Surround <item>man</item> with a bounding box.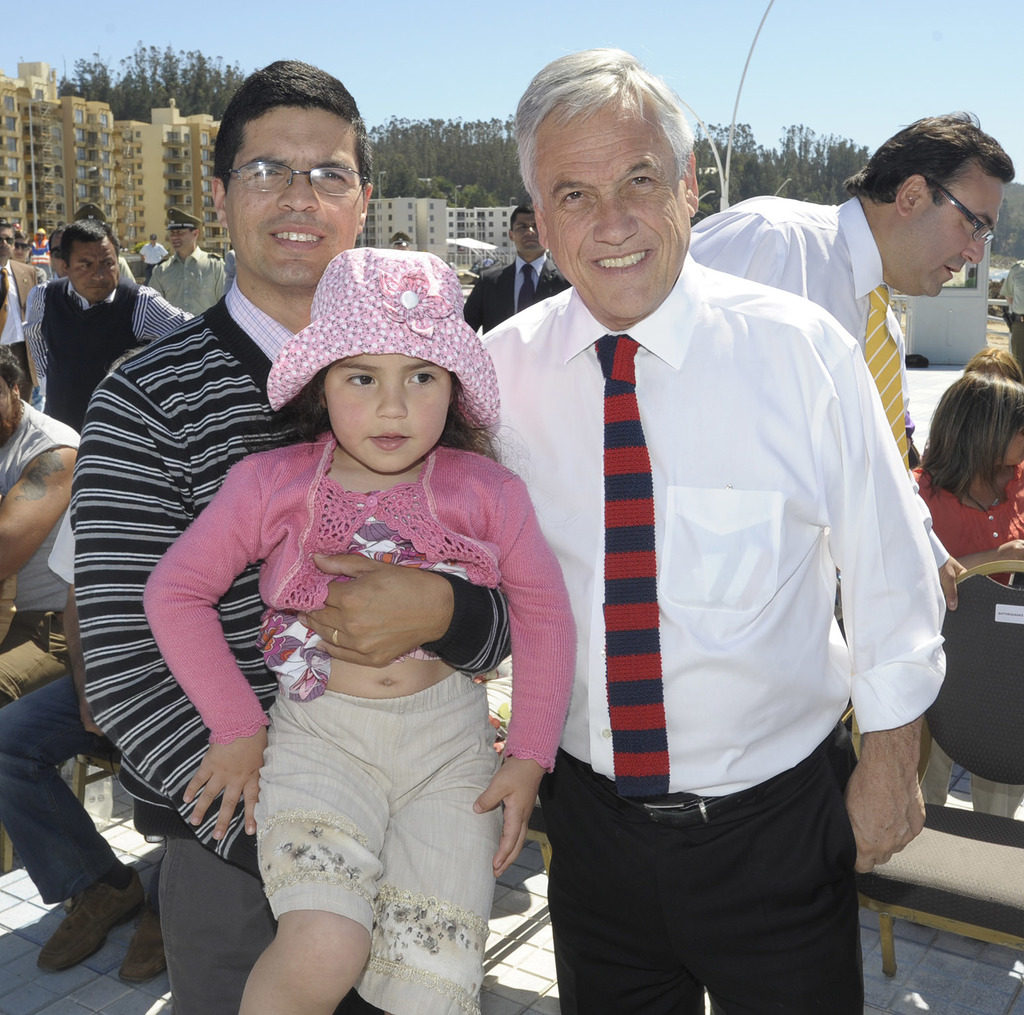
<bbox>140, 237, 167, 270</bbox>.
